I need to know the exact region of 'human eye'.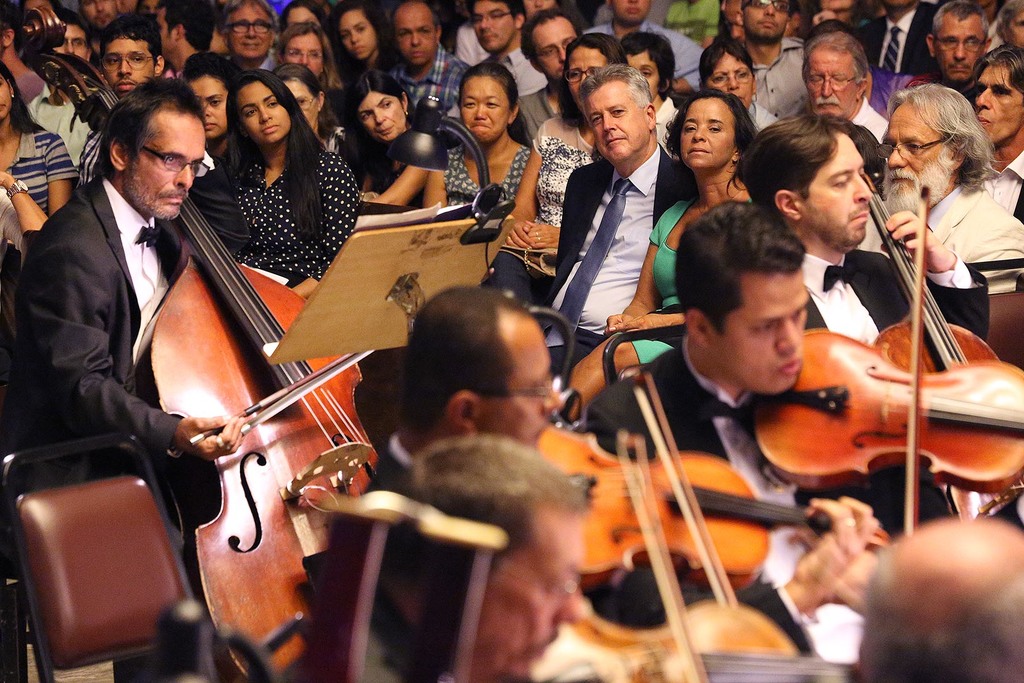
Region: region(828, 172, 855, 193).
